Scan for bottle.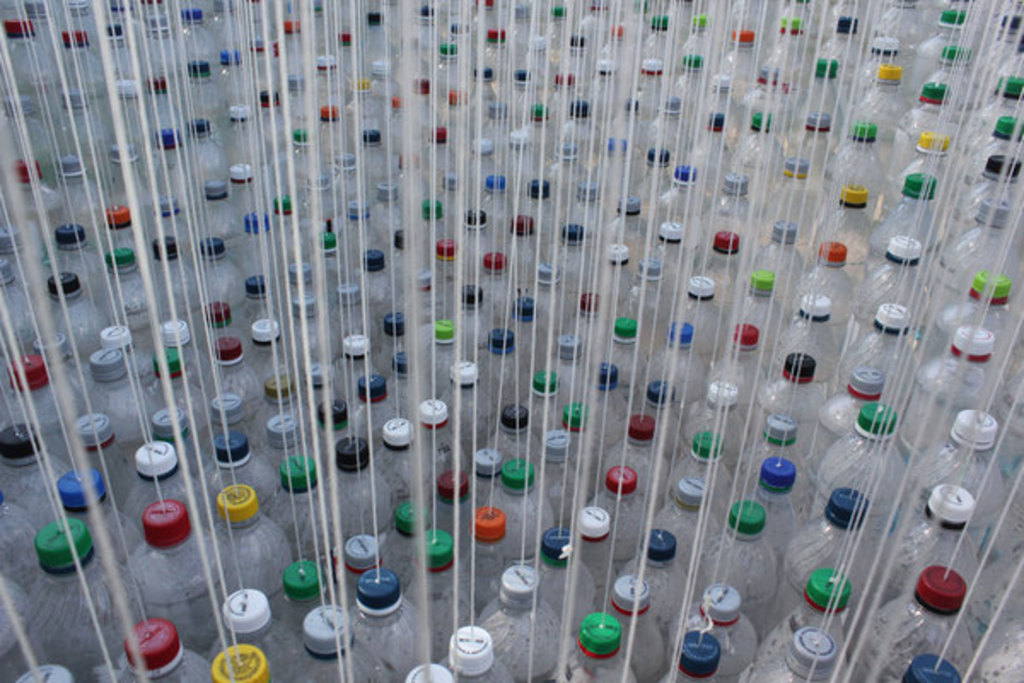
Scan result: [273,560,333,635].
